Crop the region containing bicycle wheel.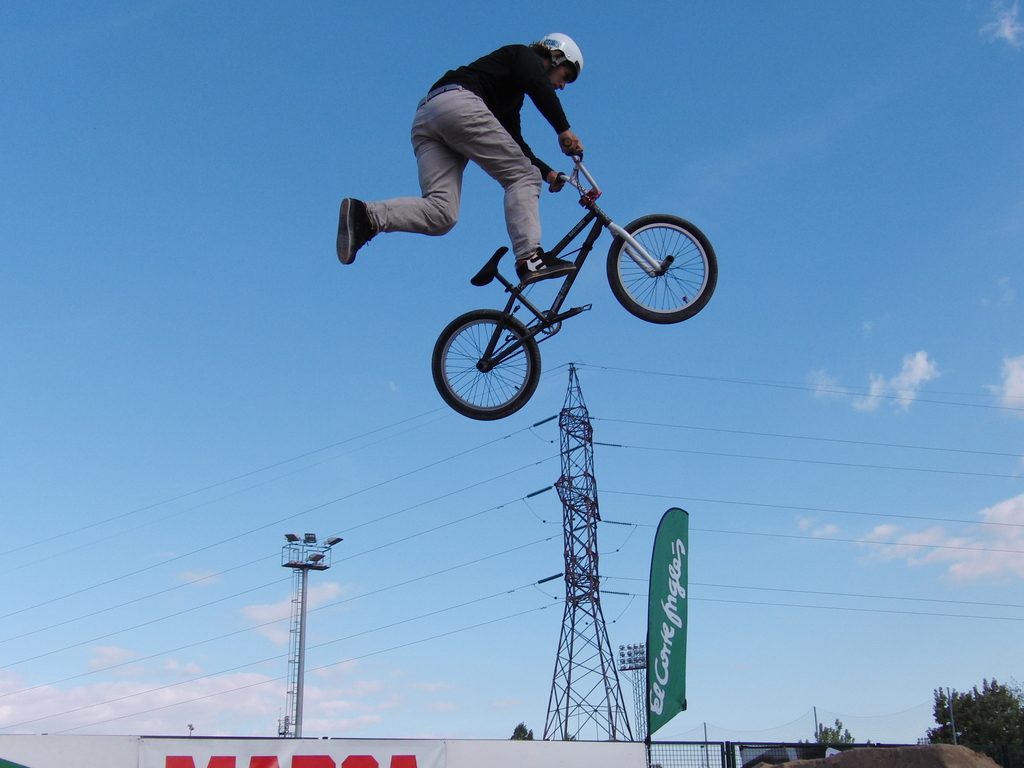
Crop region: 604:205:701:318.
